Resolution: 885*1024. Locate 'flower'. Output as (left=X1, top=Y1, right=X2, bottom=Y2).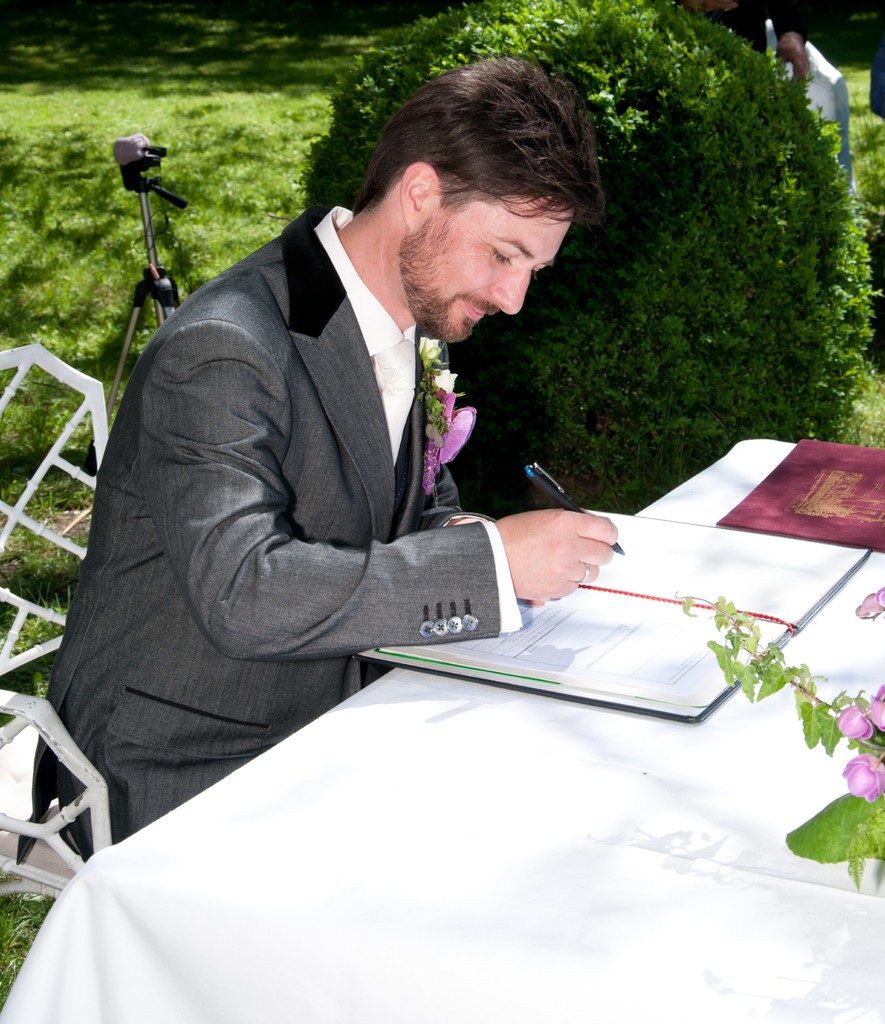
(left=849, top=580, right=884, bottom=625).
